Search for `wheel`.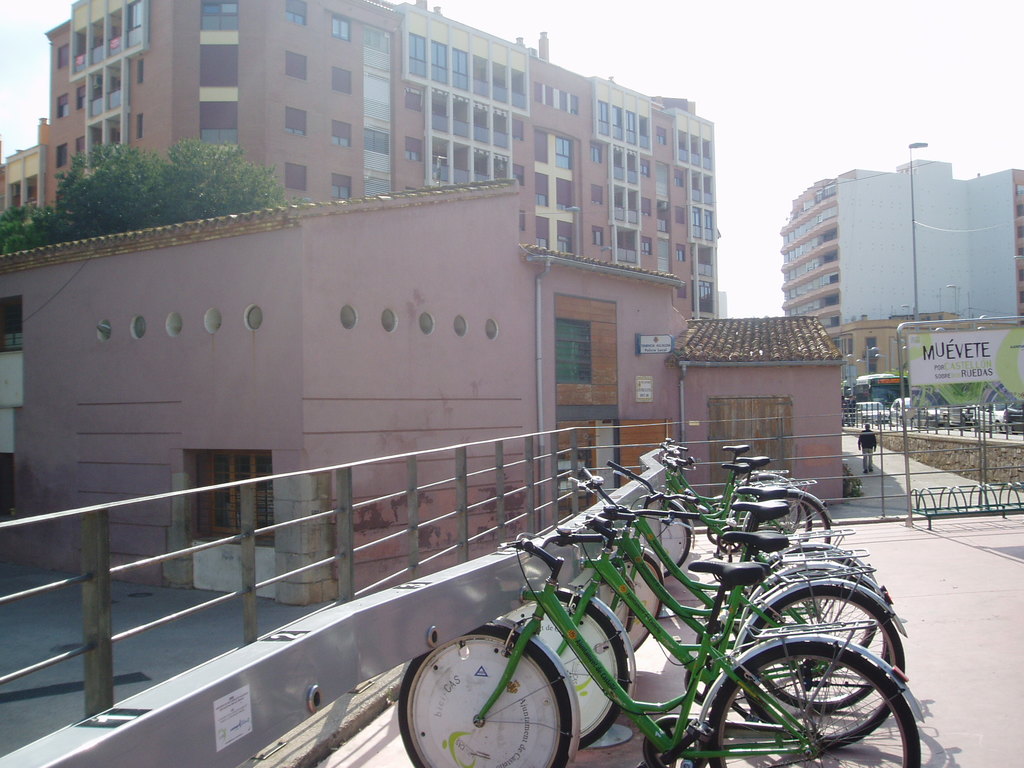
Found at Rect(397, 624, 571, 767).
